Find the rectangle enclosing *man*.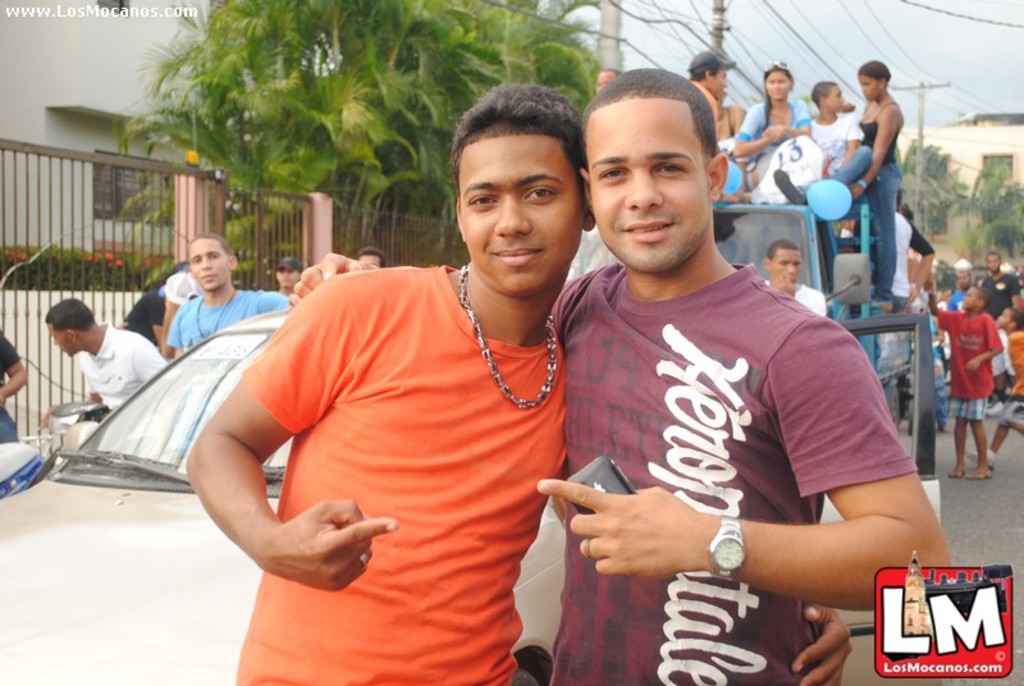
Rect(180, 84, 851, 685).
